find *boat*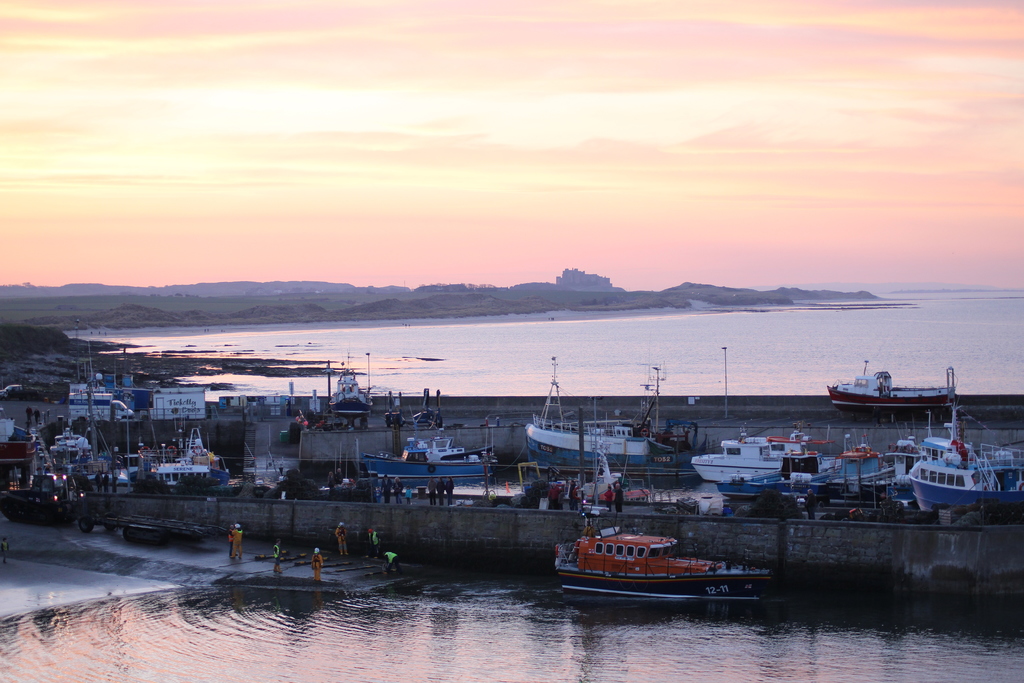
(left=829, top=361, right=959, bottom=424)
